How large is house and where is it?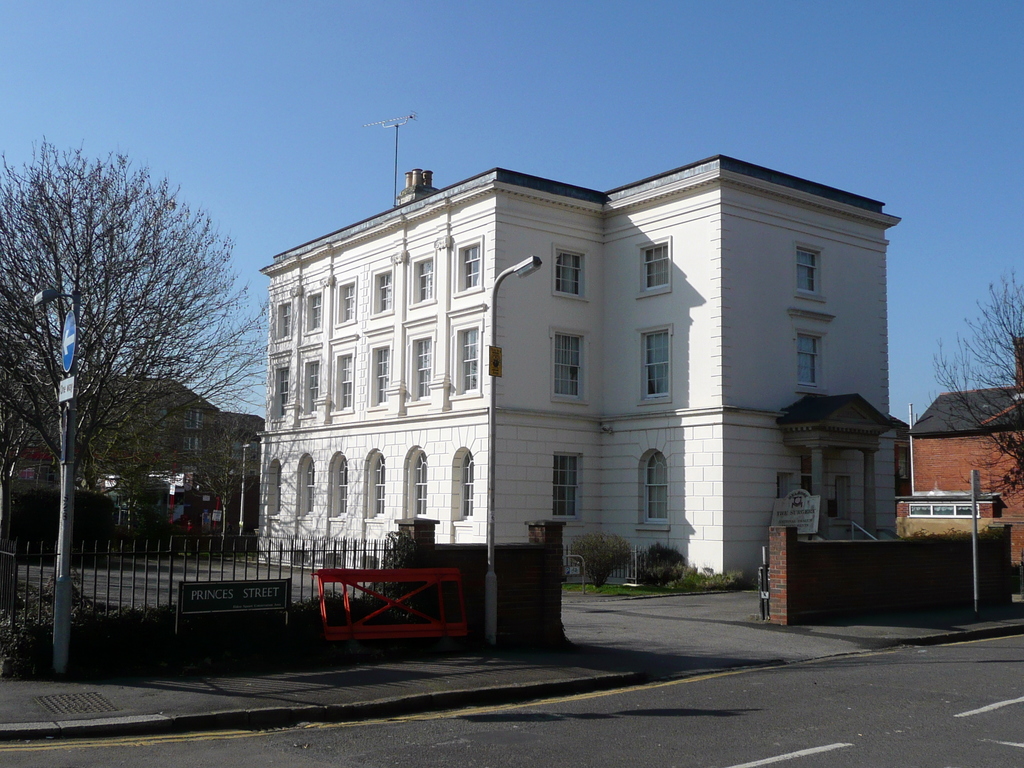
Bounding box: locate(906, 336, 1023, 566).
